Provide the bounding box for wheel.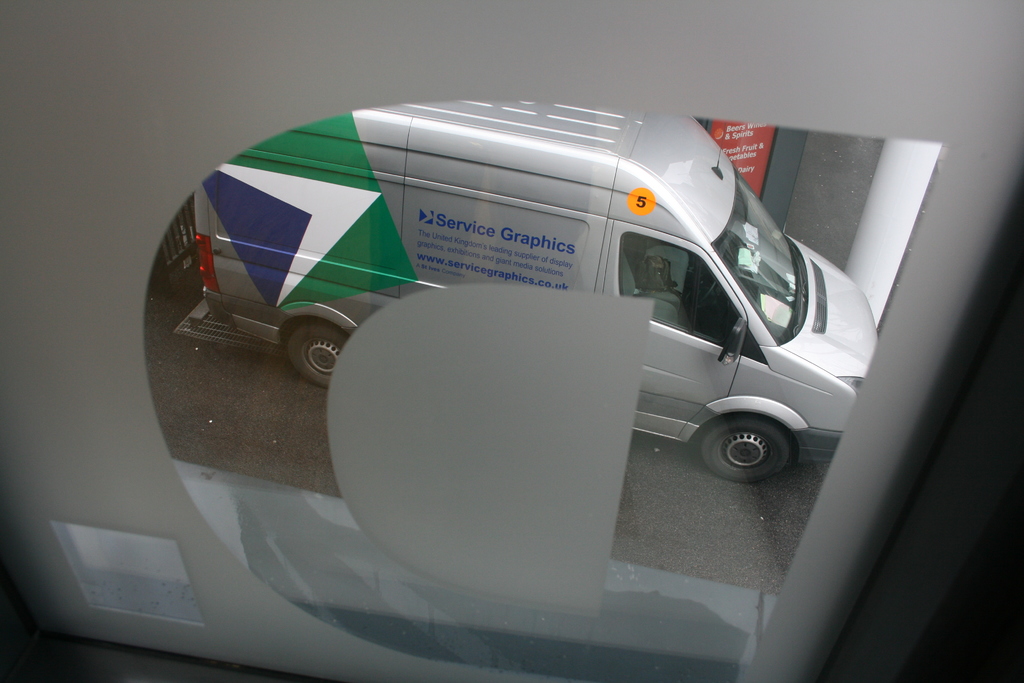
{"x1": 287, "y1": 324, "x2": 349, "y2": 388}.
